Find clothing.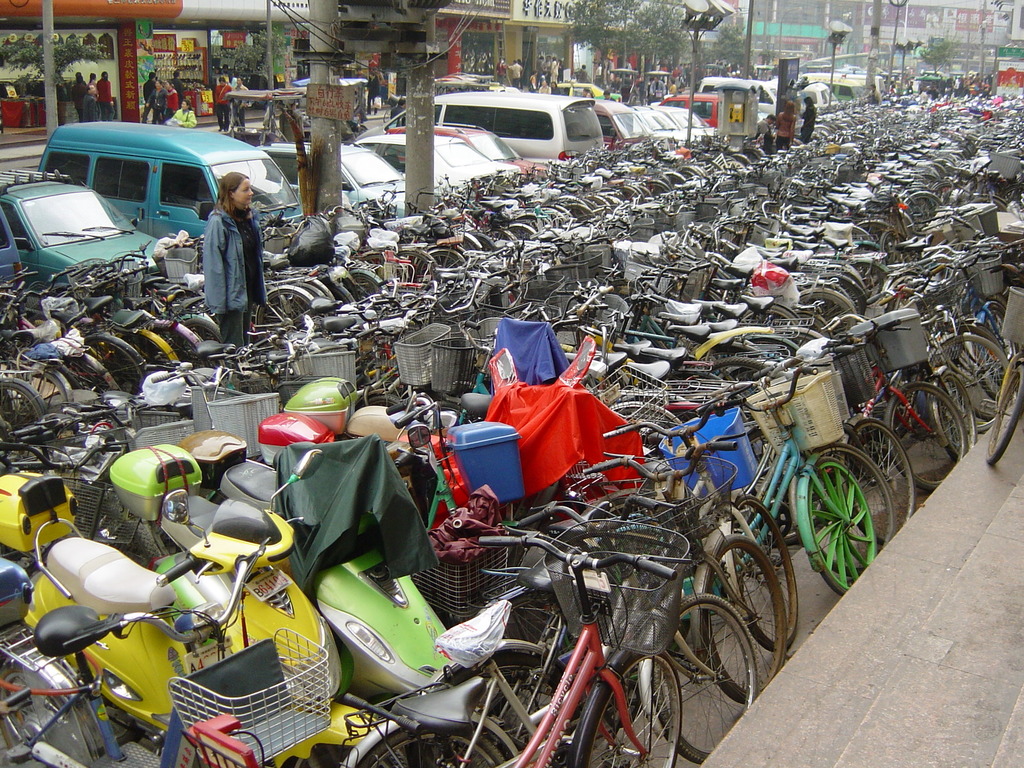
196 203 273 348.
